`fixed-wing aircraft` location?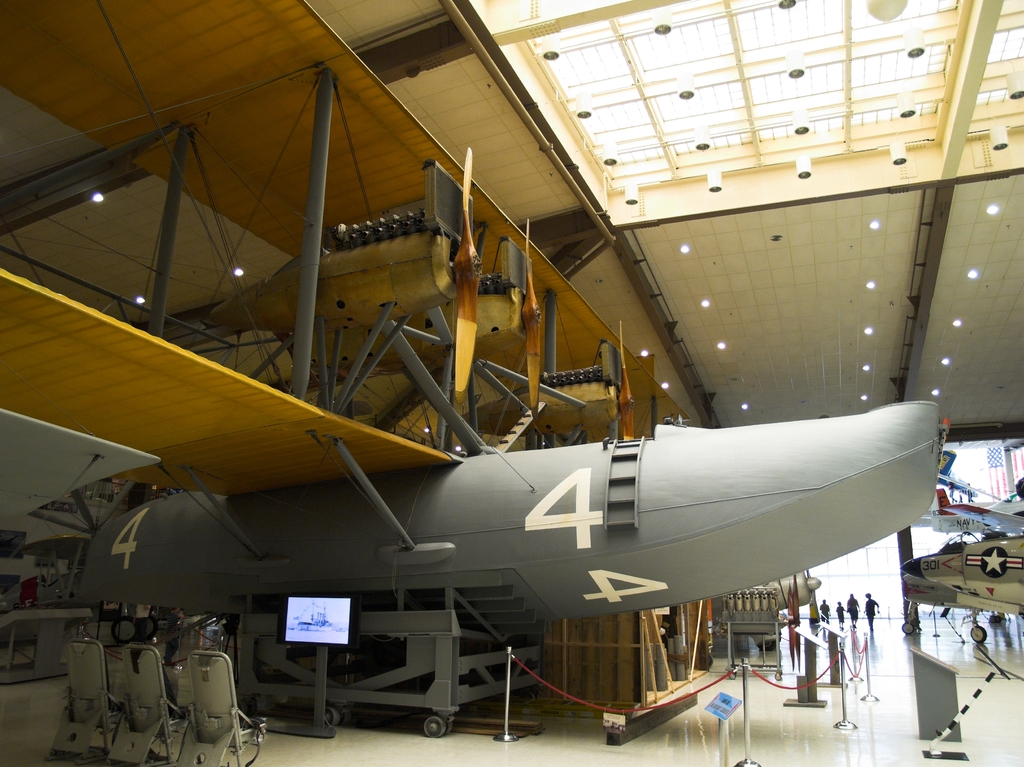
[left=897, top=489, right=1023, bottom=641]
